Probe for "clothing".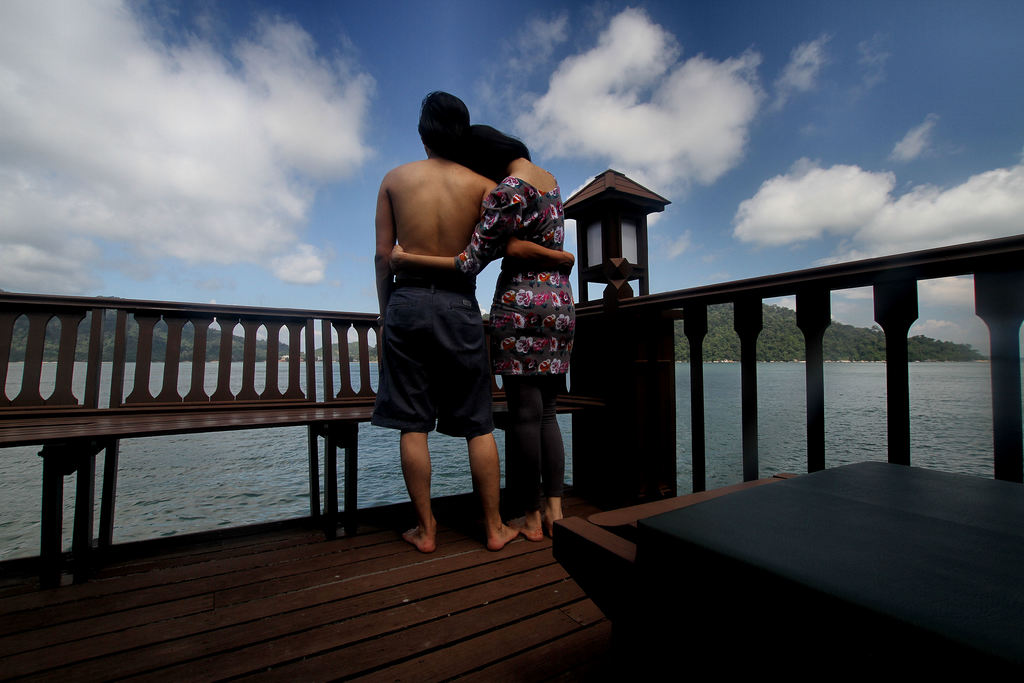
Probe result: [373, 277, 496, 442].
